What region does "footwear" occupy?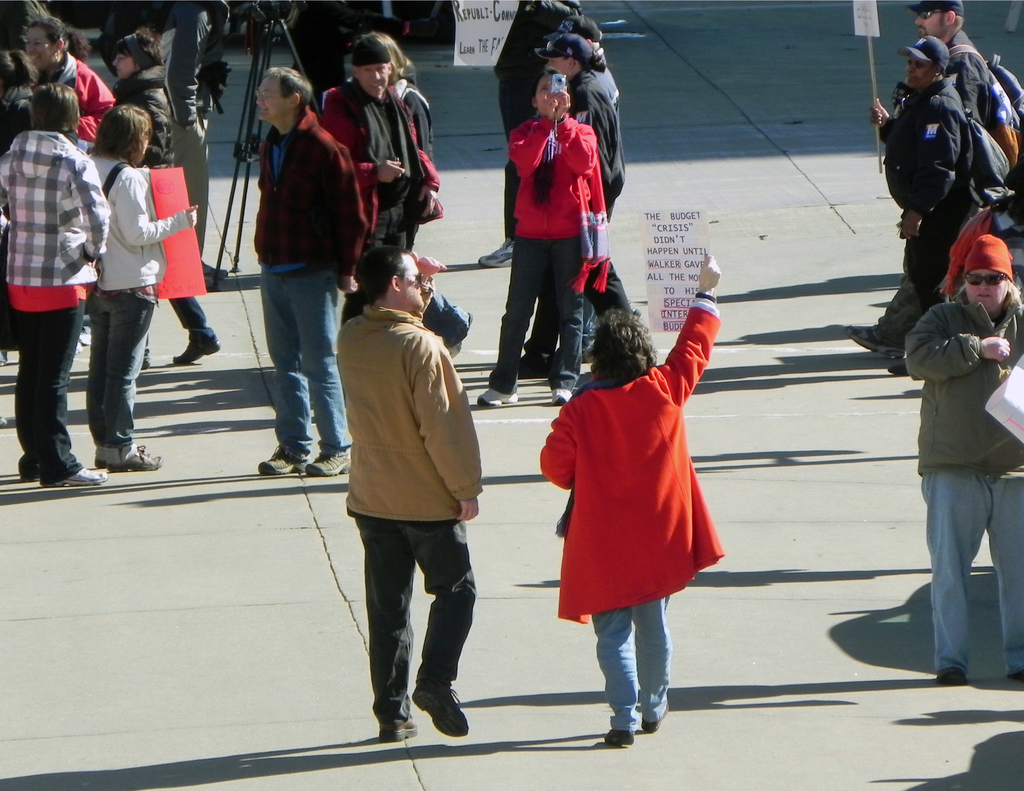
848:325:905:355.
